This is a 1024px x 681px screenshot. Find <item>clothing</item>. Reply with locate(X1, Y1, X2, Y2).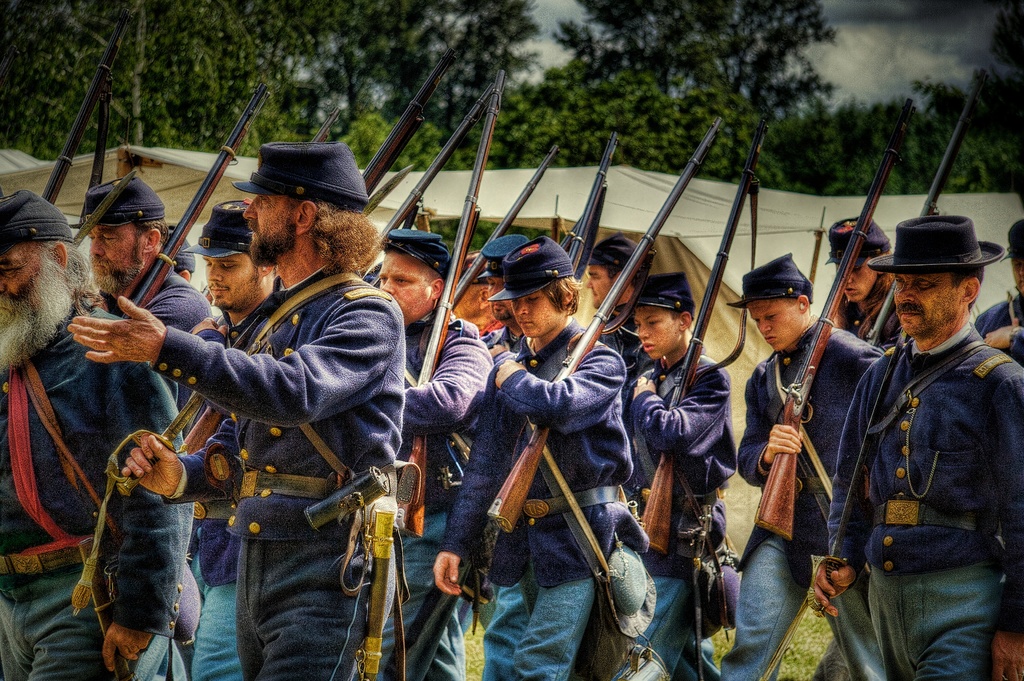
locate(483, 548, 623, 680).
